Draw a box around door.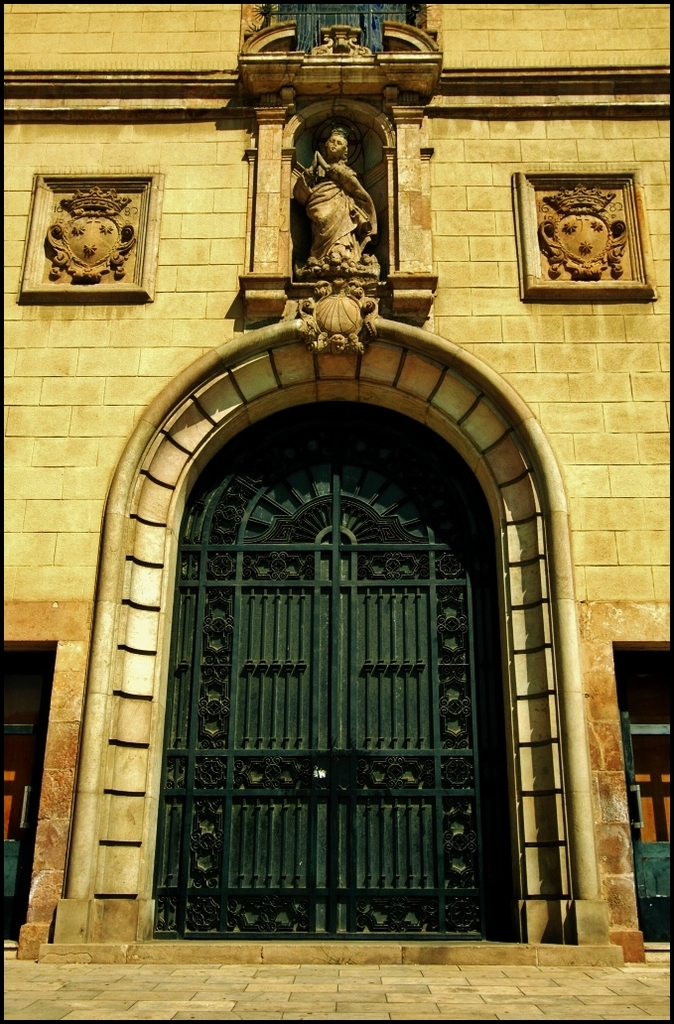
(148,407,512,941).
